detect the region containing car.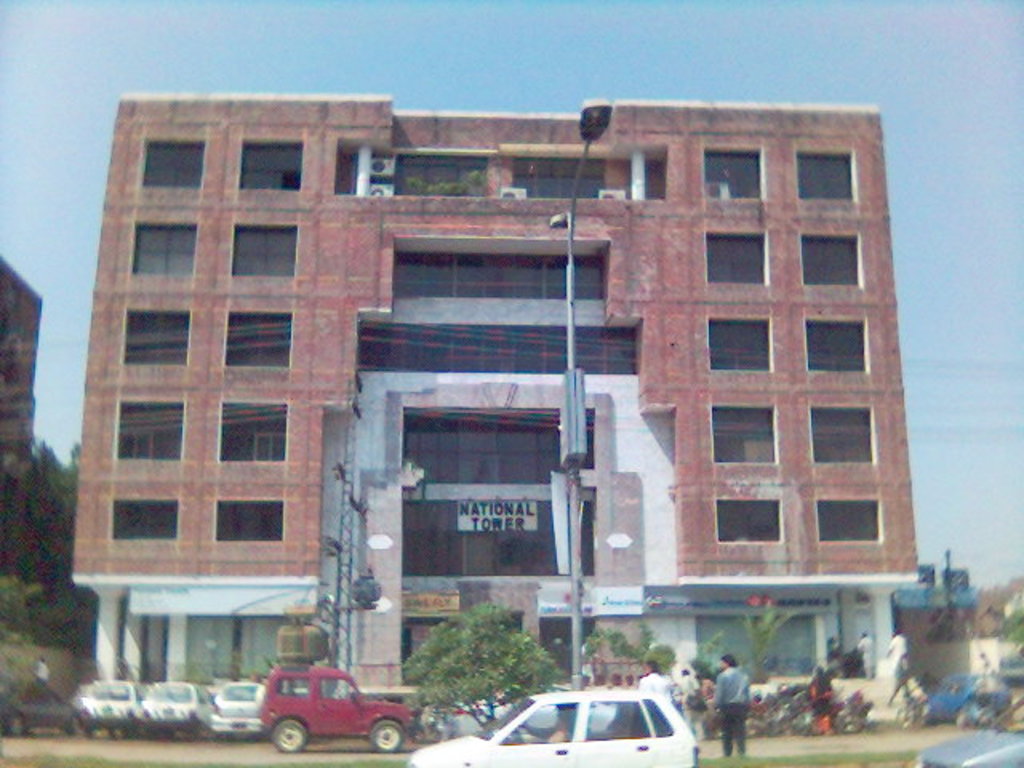
408:691:699:766.
